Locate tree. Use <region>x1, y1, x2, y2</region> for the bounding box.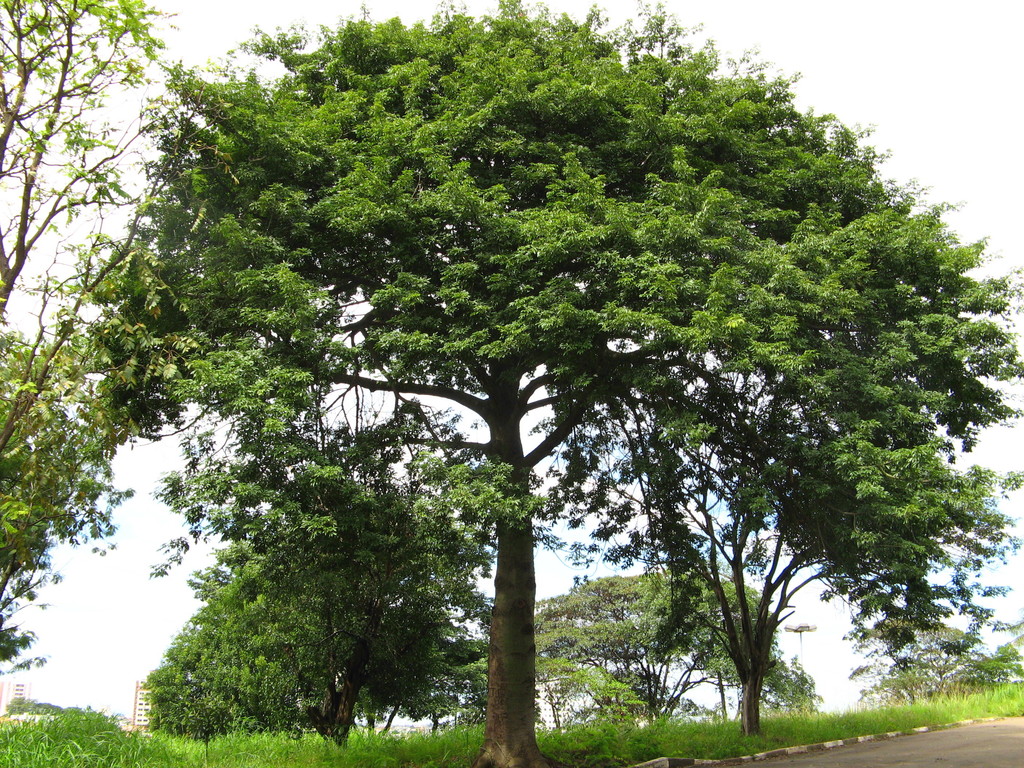
<region>59, 0, 1023, 767</region>.
